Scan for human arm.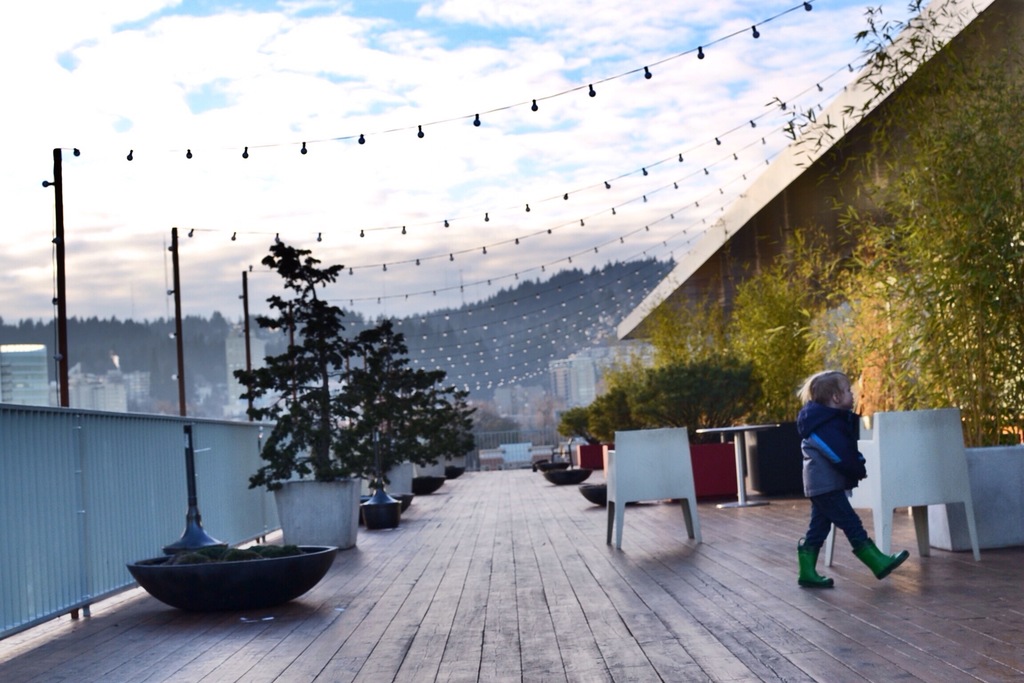
Scan result: box(806, 414, 865, 488).
